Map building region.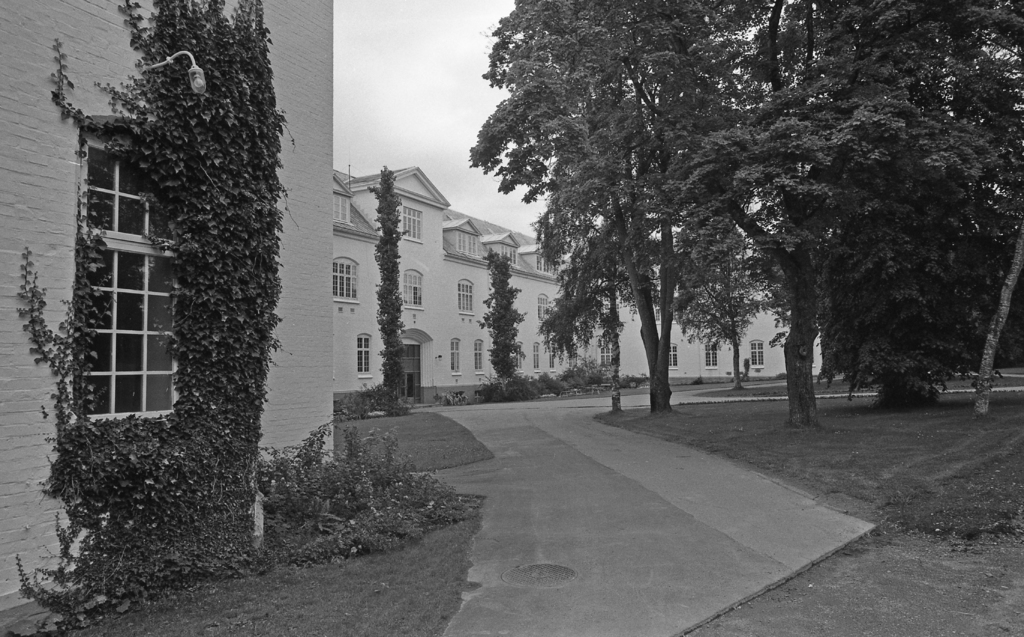
Mapped to bbox=[612, 278, 822, 374].
